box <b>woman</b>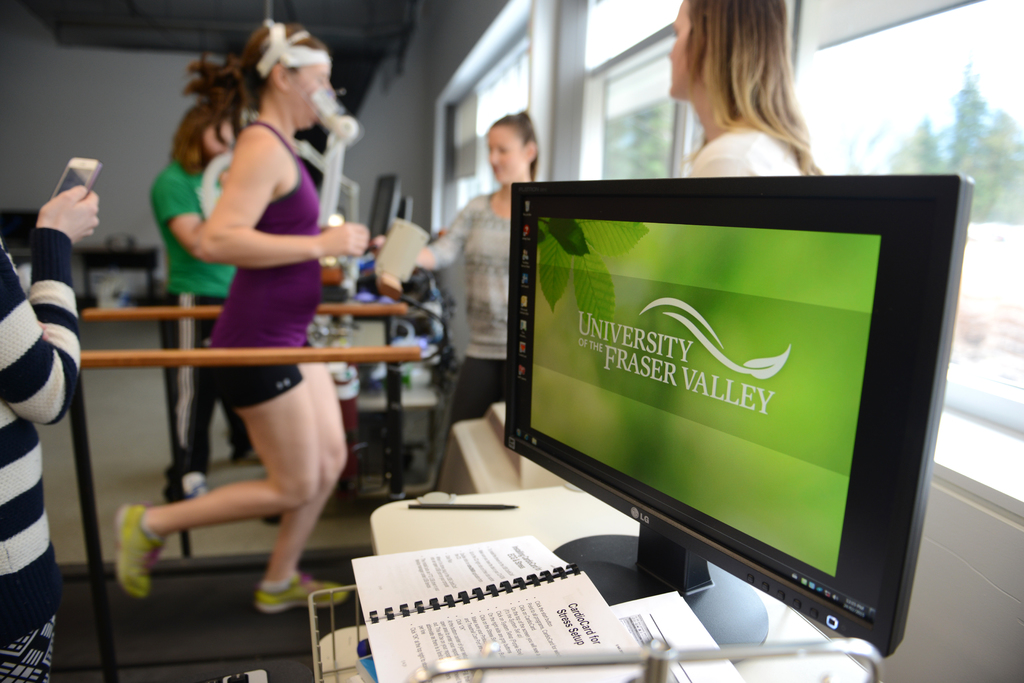
[x1=669, y1=0, x2=824, y2=176]
